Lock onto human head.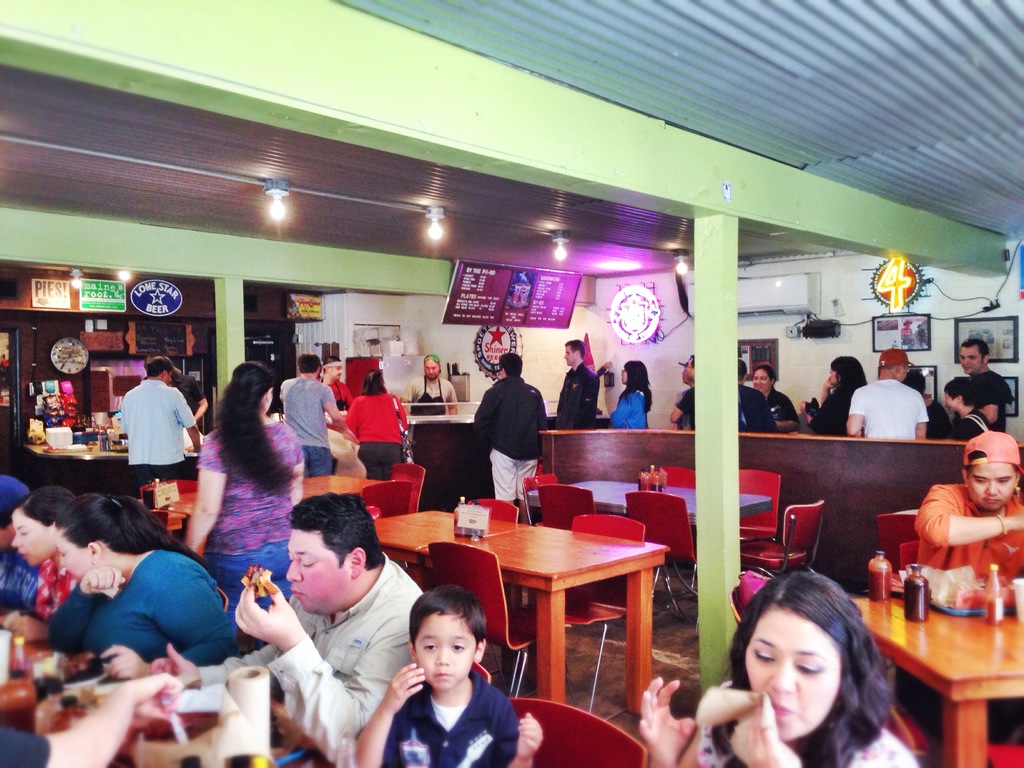
Locked: bbox=(293, 351, 321, 380).
